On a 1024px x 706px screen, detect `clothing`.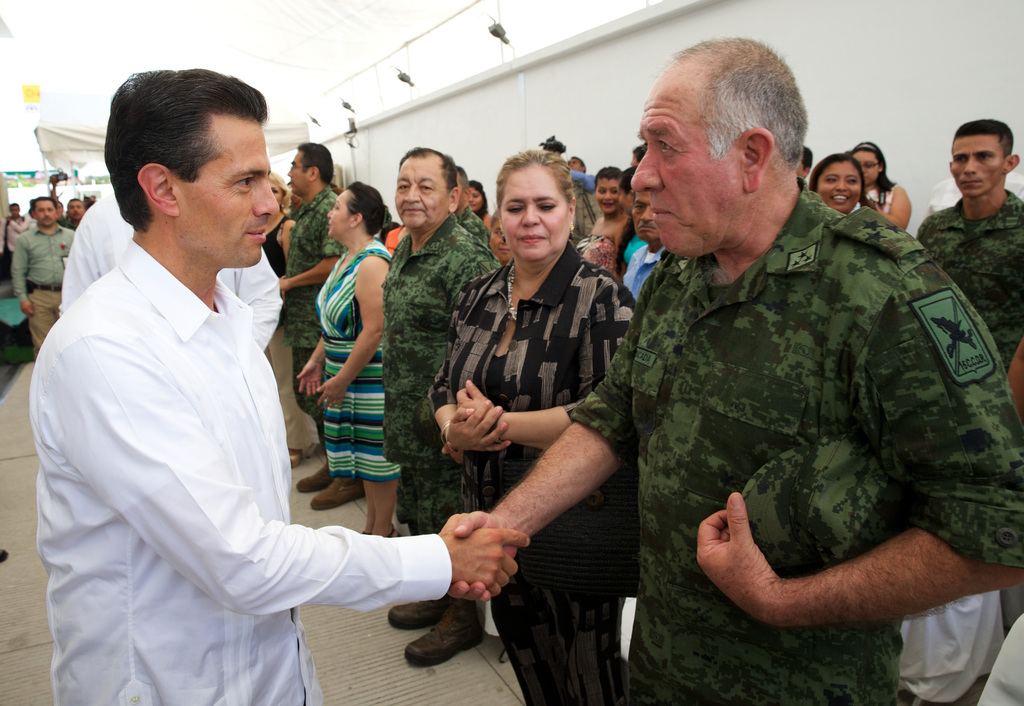
9 217 80 363.
